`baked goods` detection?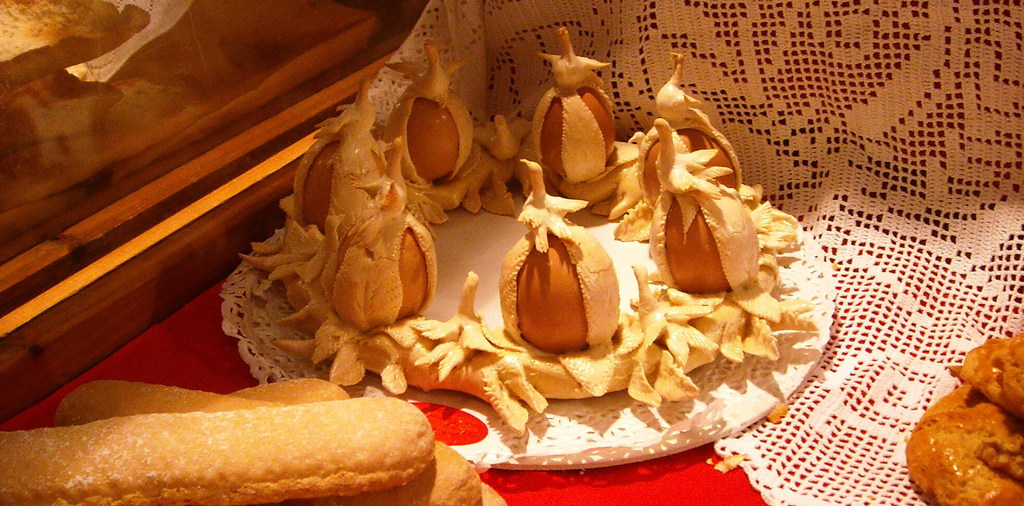
select_region(0, 397, 436, 505)
